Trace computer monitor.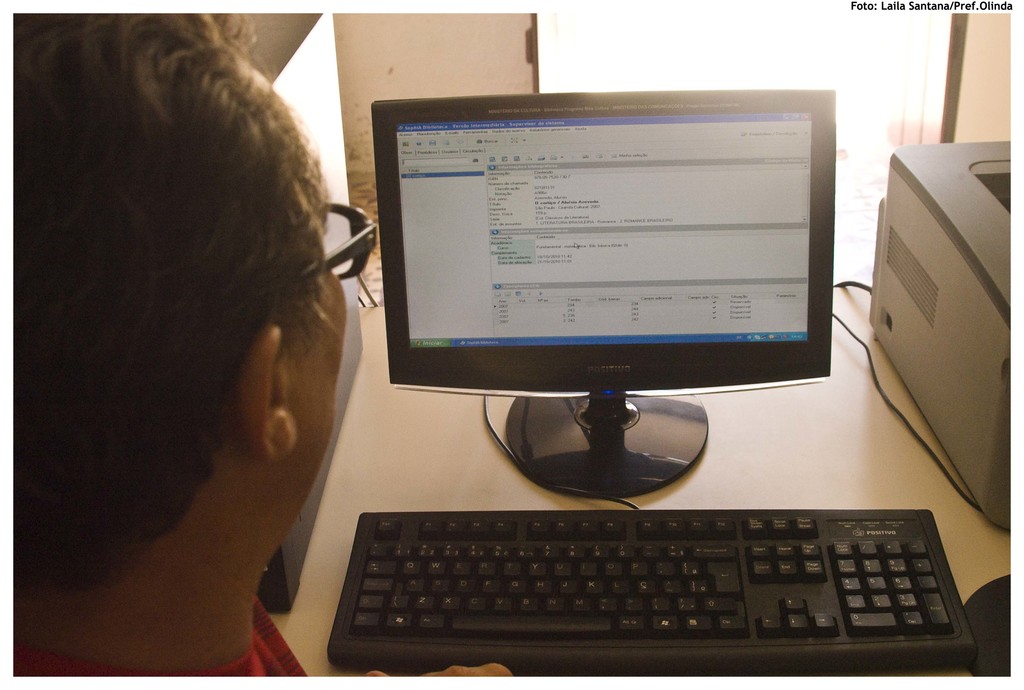
Traced to (362, 83, 840, 502).
